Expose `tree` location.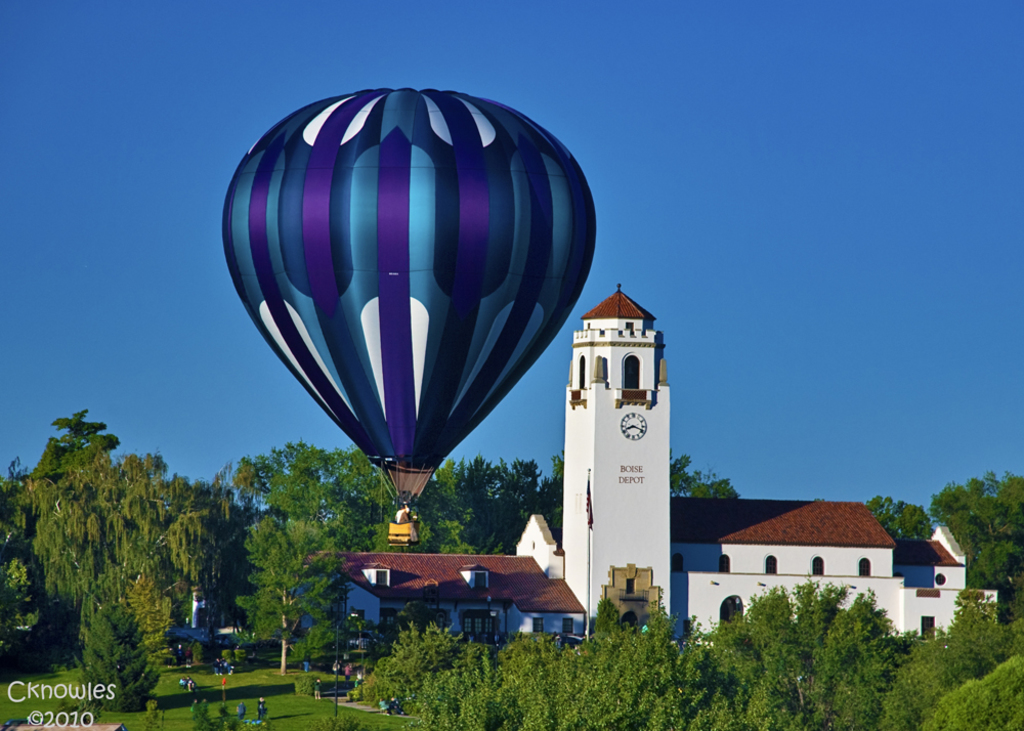
Exposed at 421/448/559/557.
